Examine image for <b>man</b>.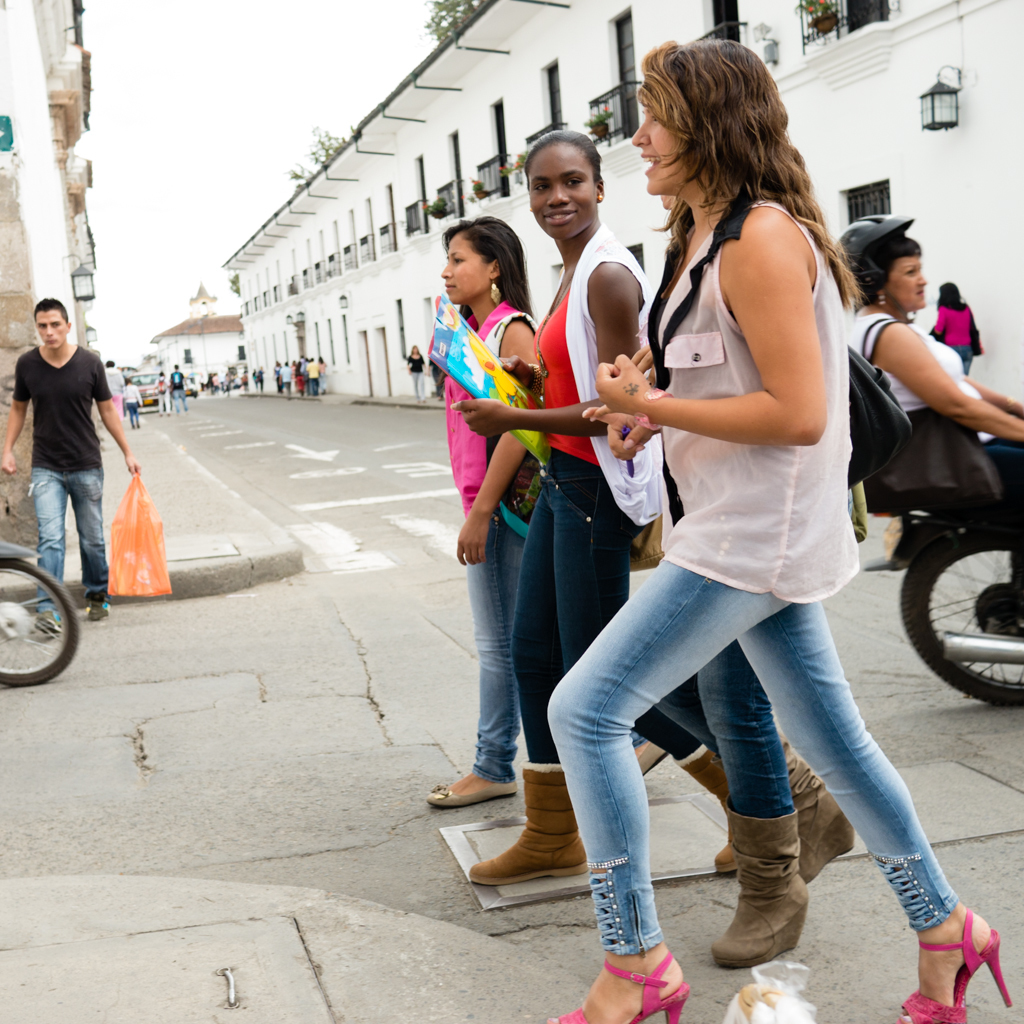
Examination result: BBox(0, 293, 147, 623).
